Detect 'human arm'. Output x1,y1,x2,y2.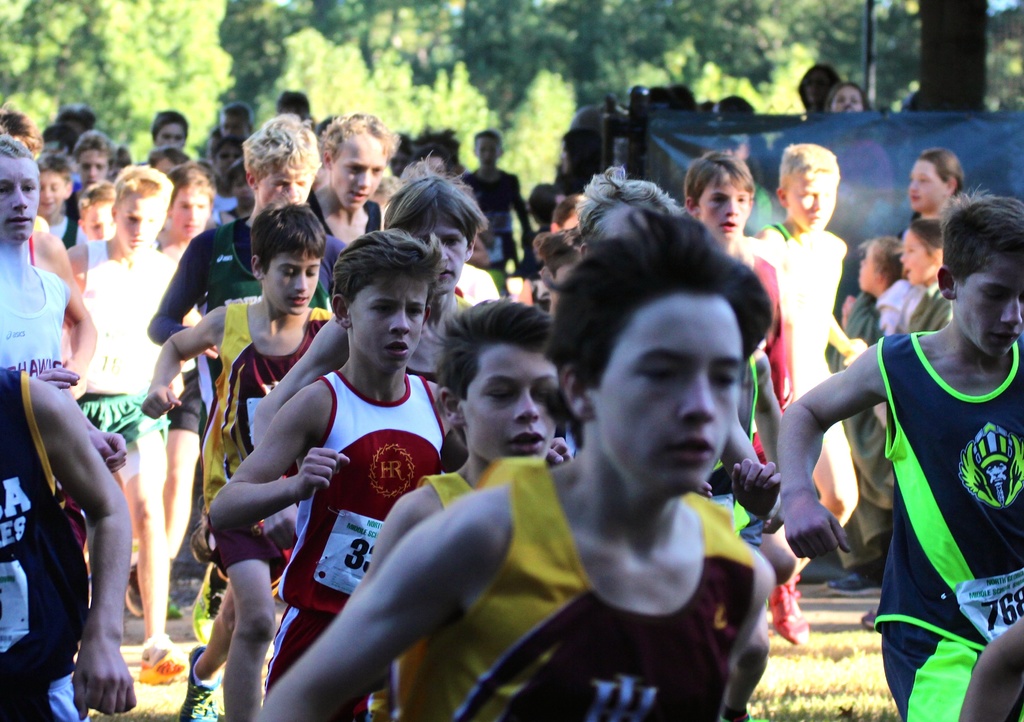
955,614,1023,721.
